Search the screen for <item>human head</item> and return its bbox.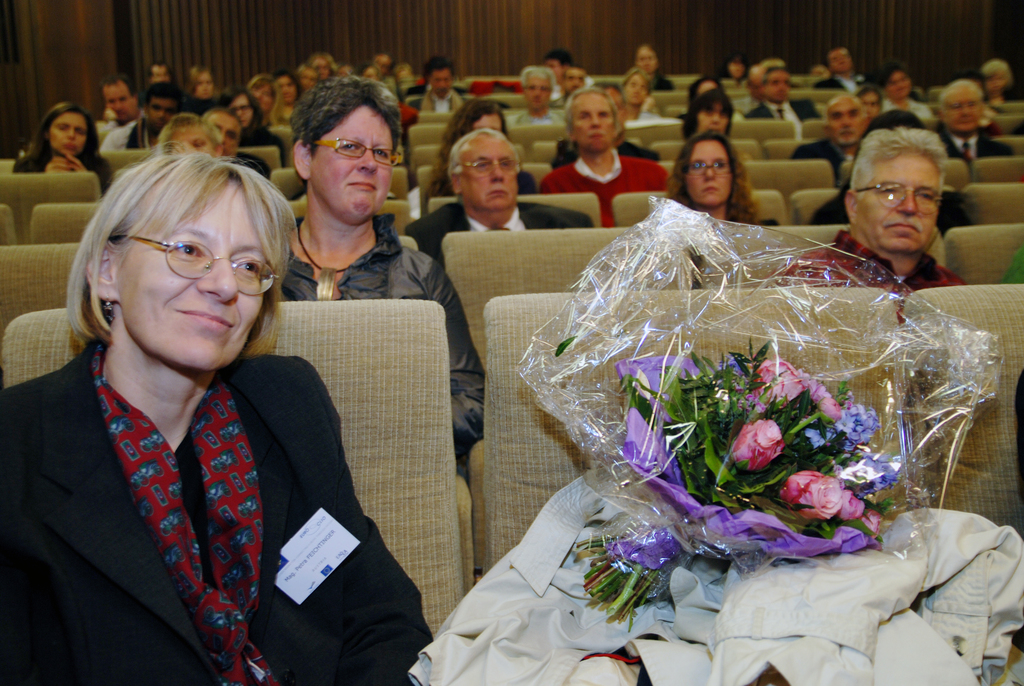
Found: bbox=[829, 92, 871, 148].
